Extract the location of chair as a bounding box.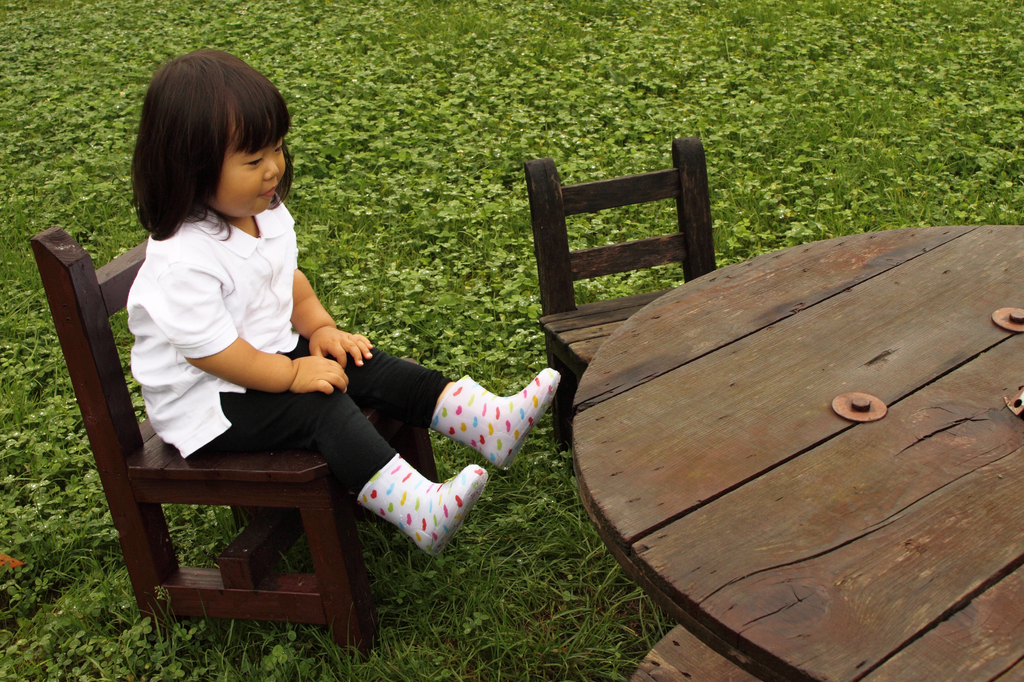
detection(522, 134, 716, 455).
